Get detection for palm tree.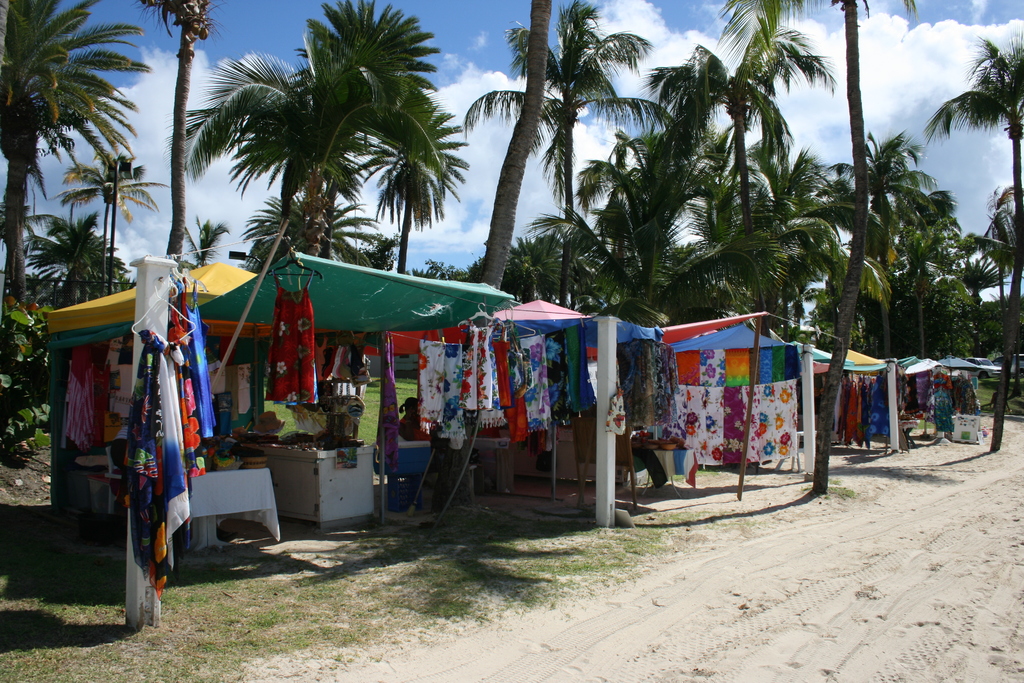
Detection: (170, 42, 461, 304).
